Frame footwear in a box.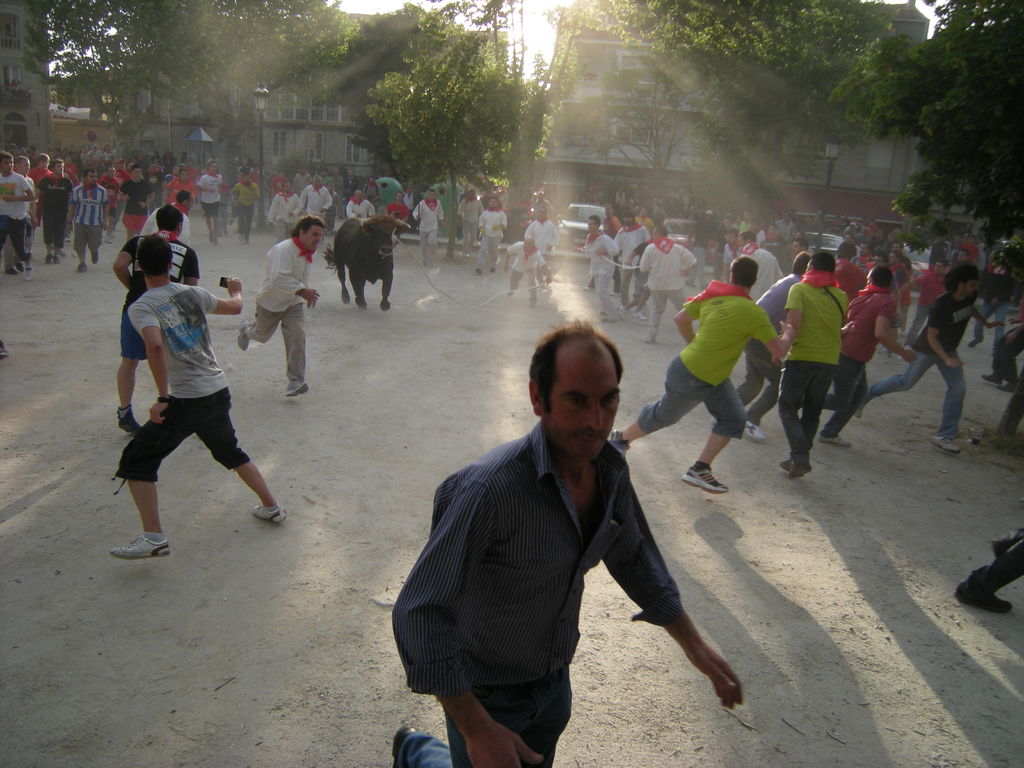
(996,381,1021,394).
